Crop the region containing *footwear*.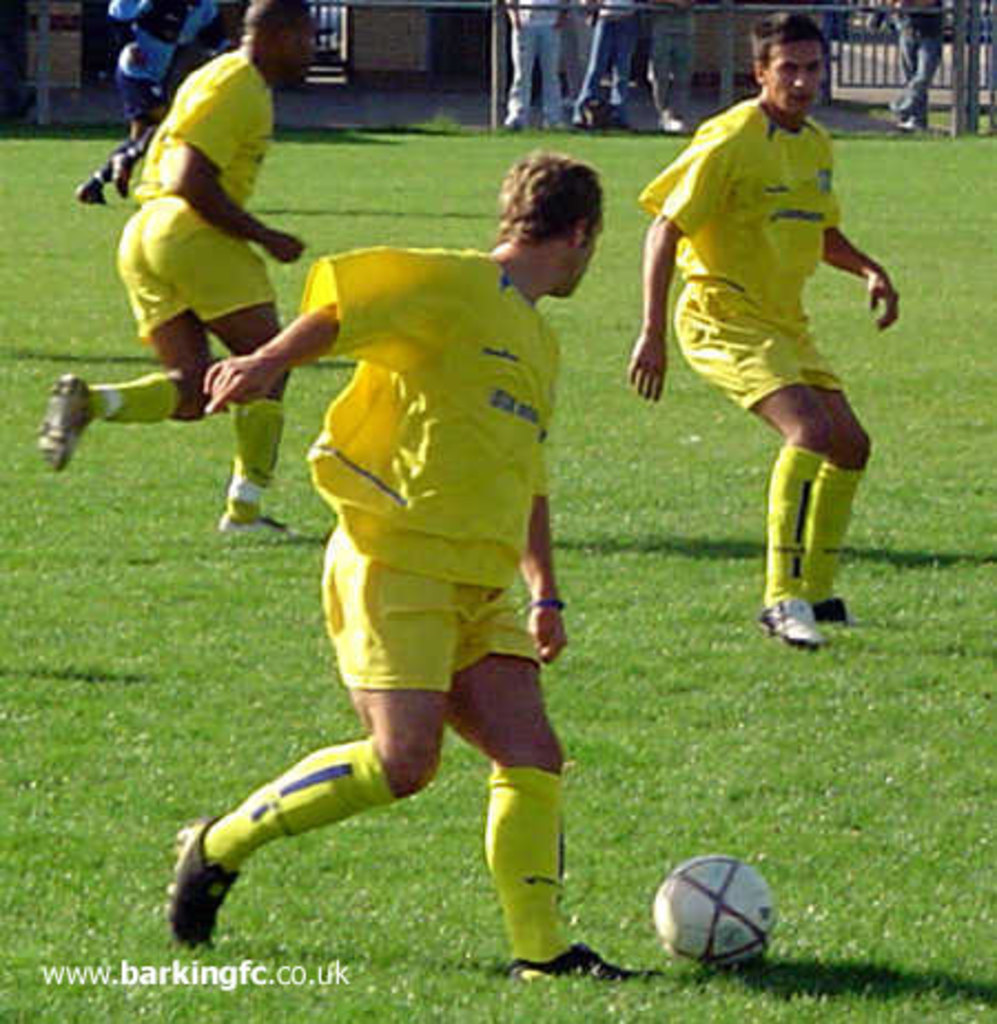
Crop region: region(656, 109, 691, 131).
